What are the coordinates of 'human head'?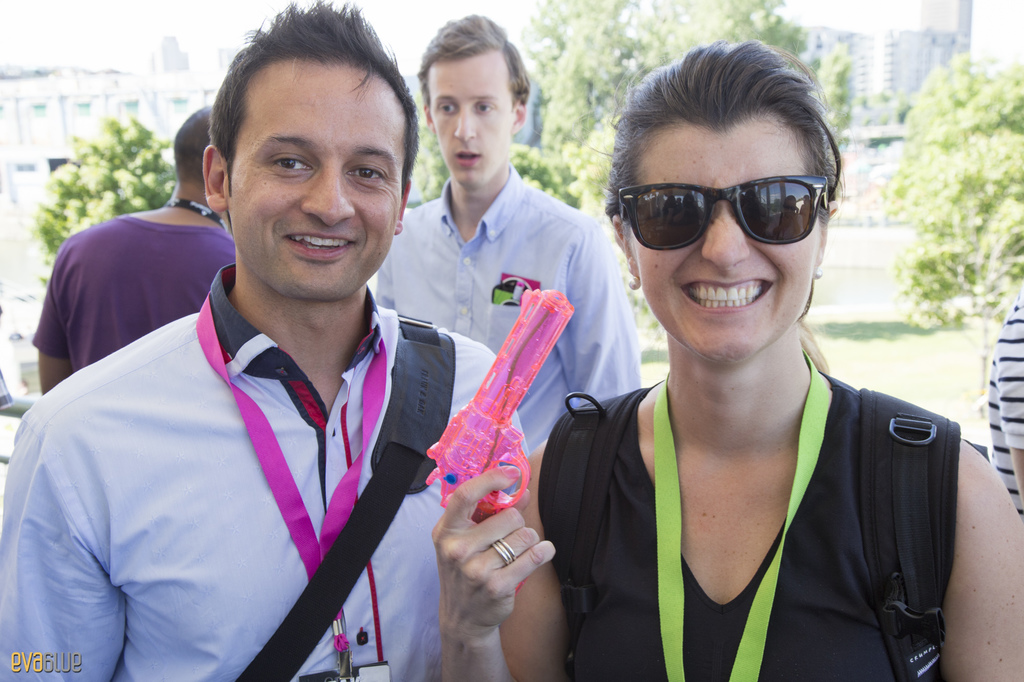
crop(204, 1, 416, 305).
